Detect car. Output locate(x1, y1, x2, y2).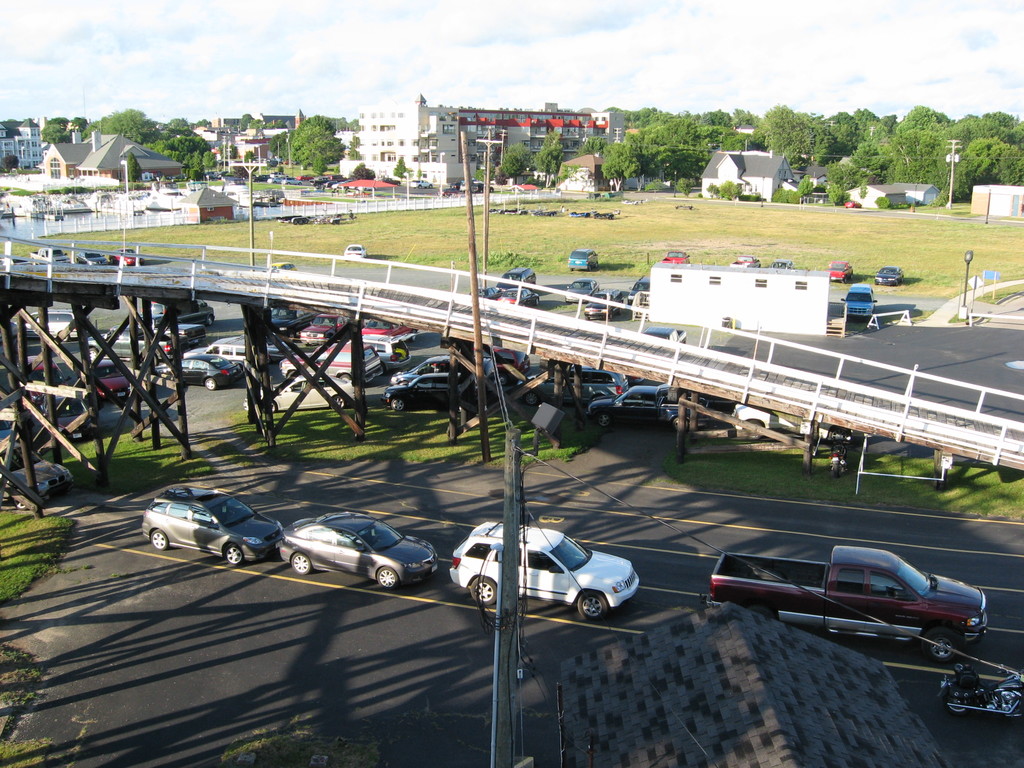
locate(837, 285, 878, 322).
